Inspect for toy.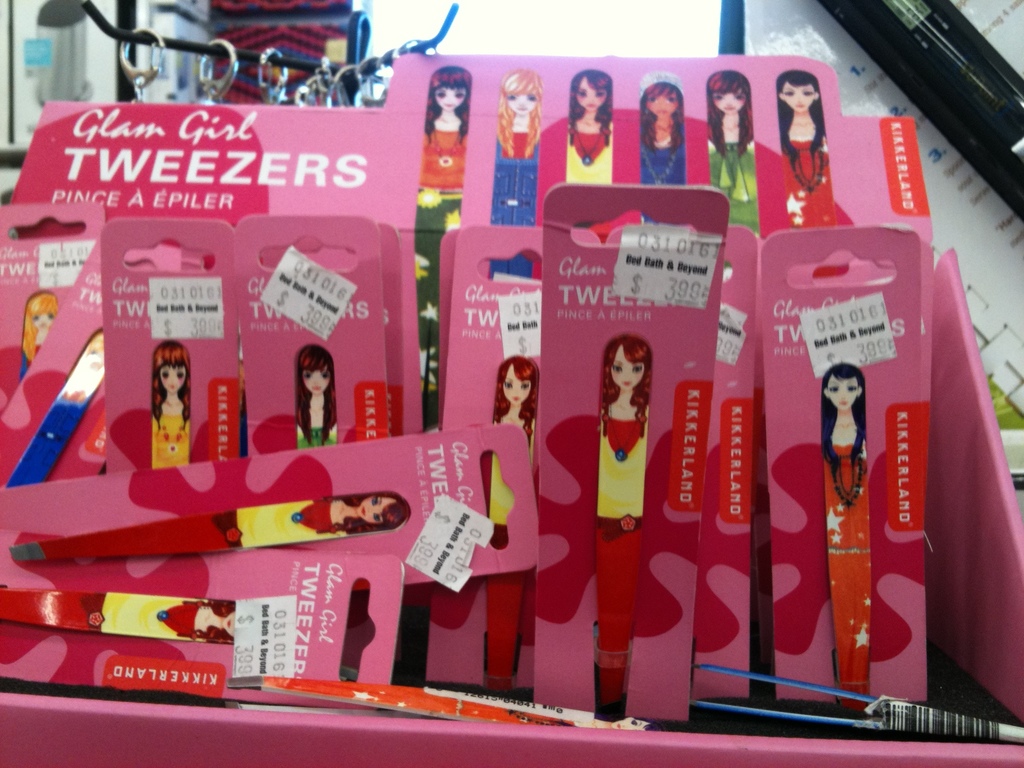
Inspection: bbox=[488, 64, 535, 286].
